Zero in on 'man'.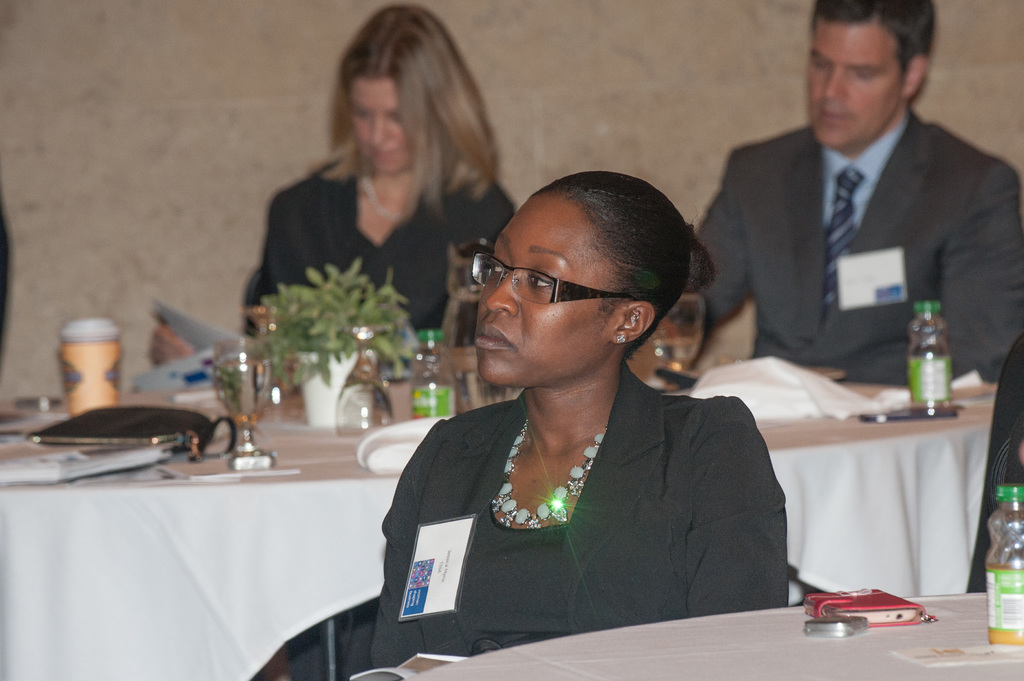
Zeroed in: 700/4/1013/408.
